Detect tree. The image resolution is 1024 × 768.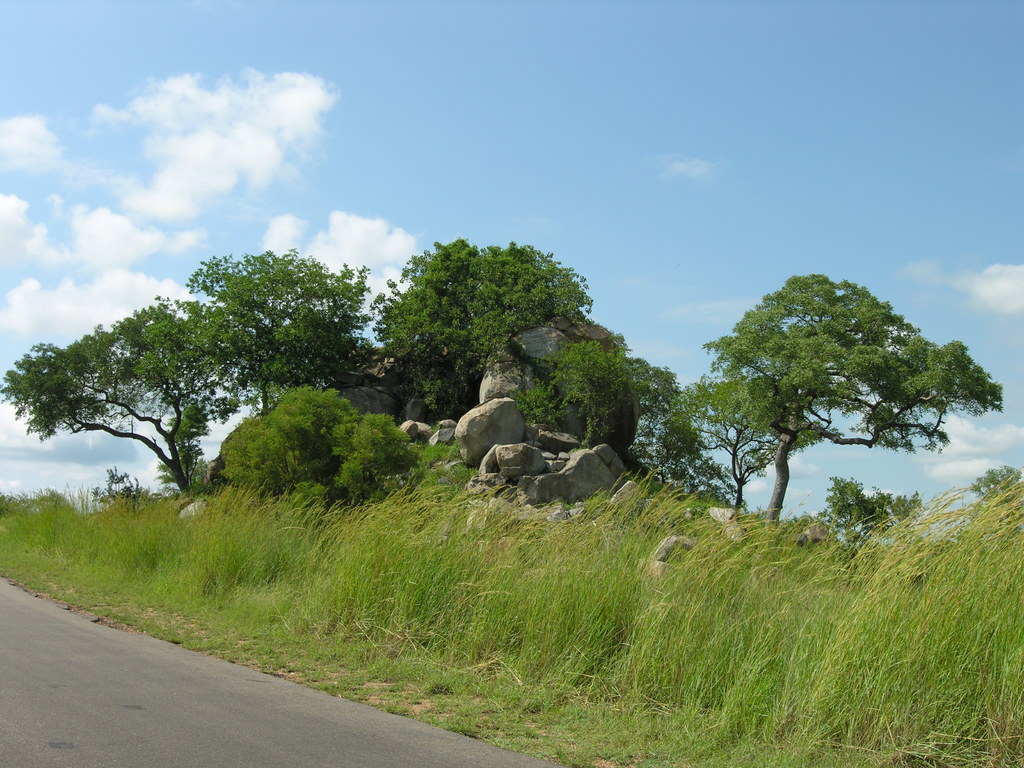
[199,381,353,502].
